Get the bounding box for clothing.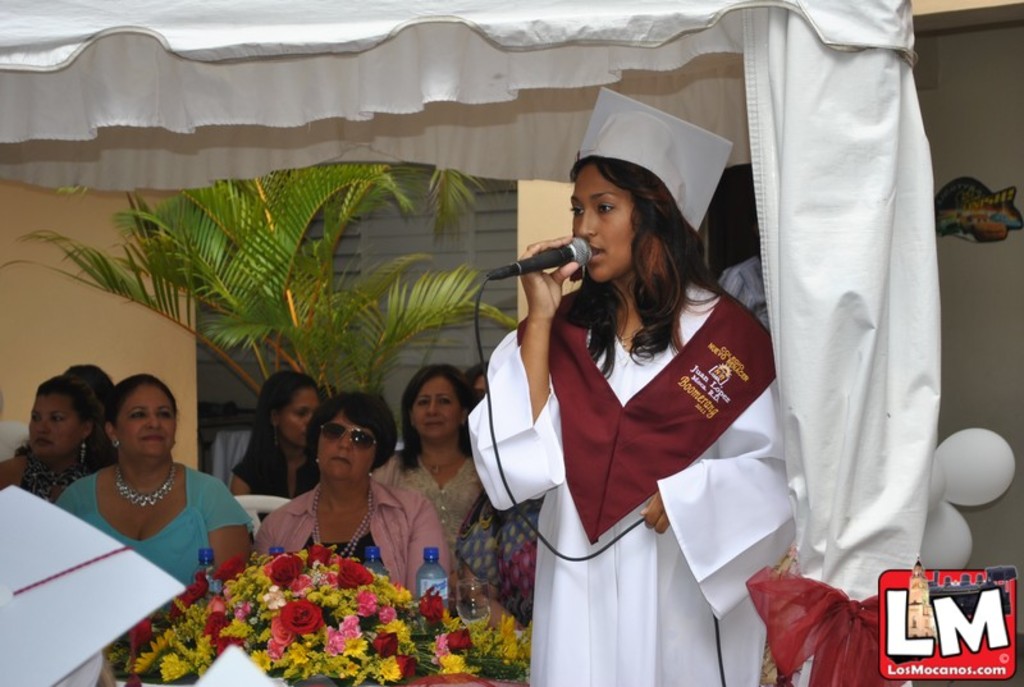
pyautogui.locateOnScreen(246, 478, 451, 604).
